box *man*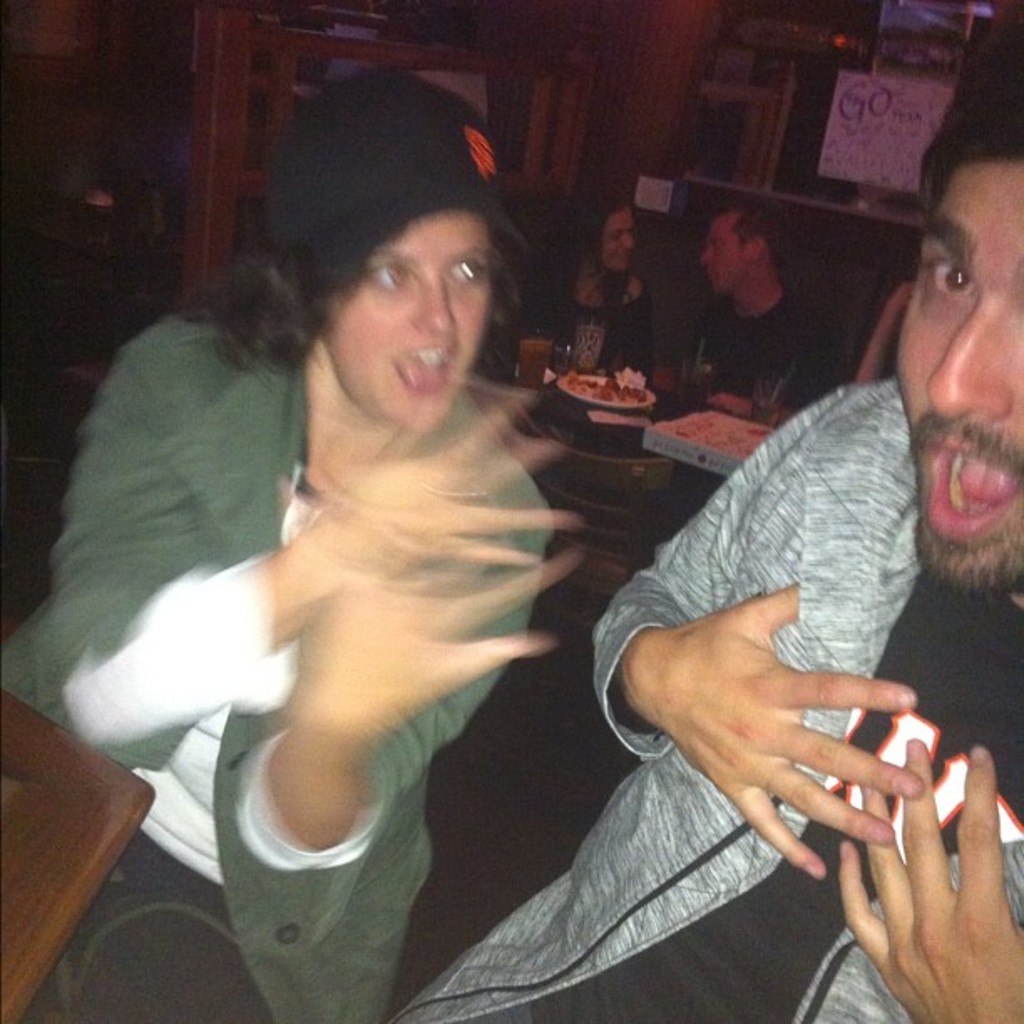
[663,199,862,430]
